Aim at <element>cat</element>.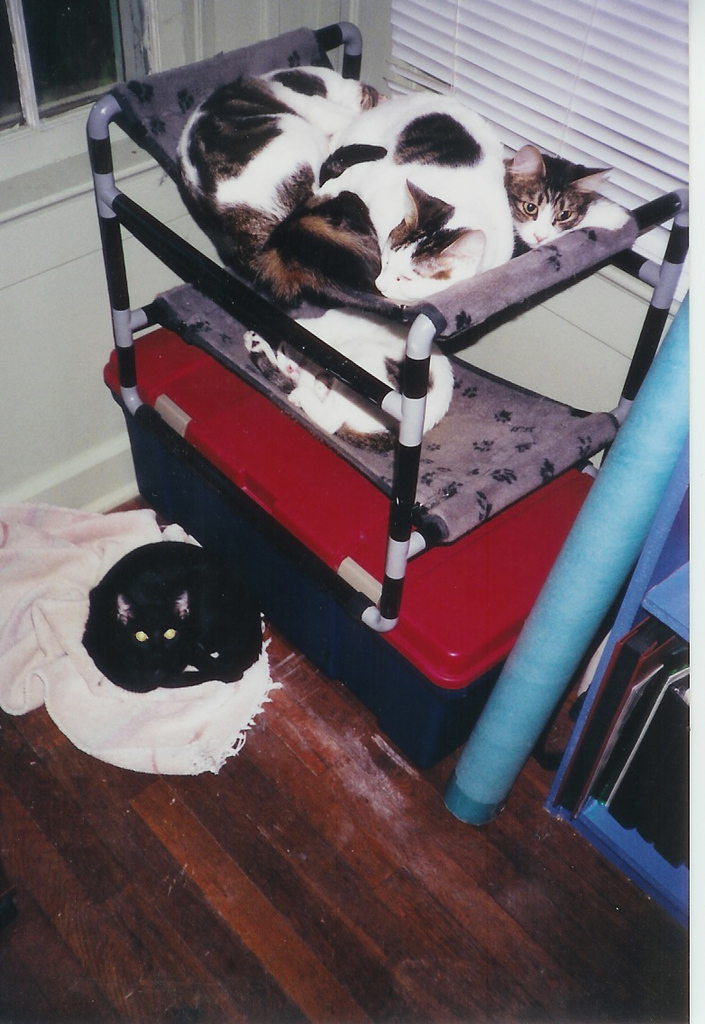
Aimed at (left=260, top=98, right=517, bottom=303).
